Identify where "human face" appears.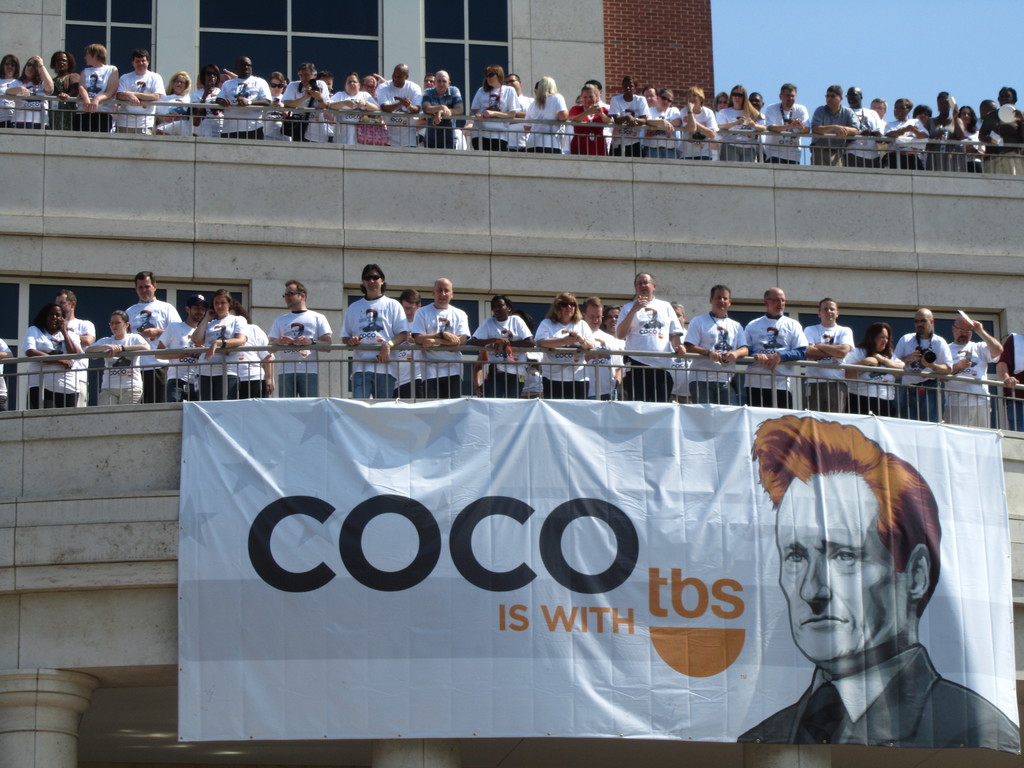
Appears at {"x1": 211, "y1": 296, "x2": 227, "y2": 318}.
